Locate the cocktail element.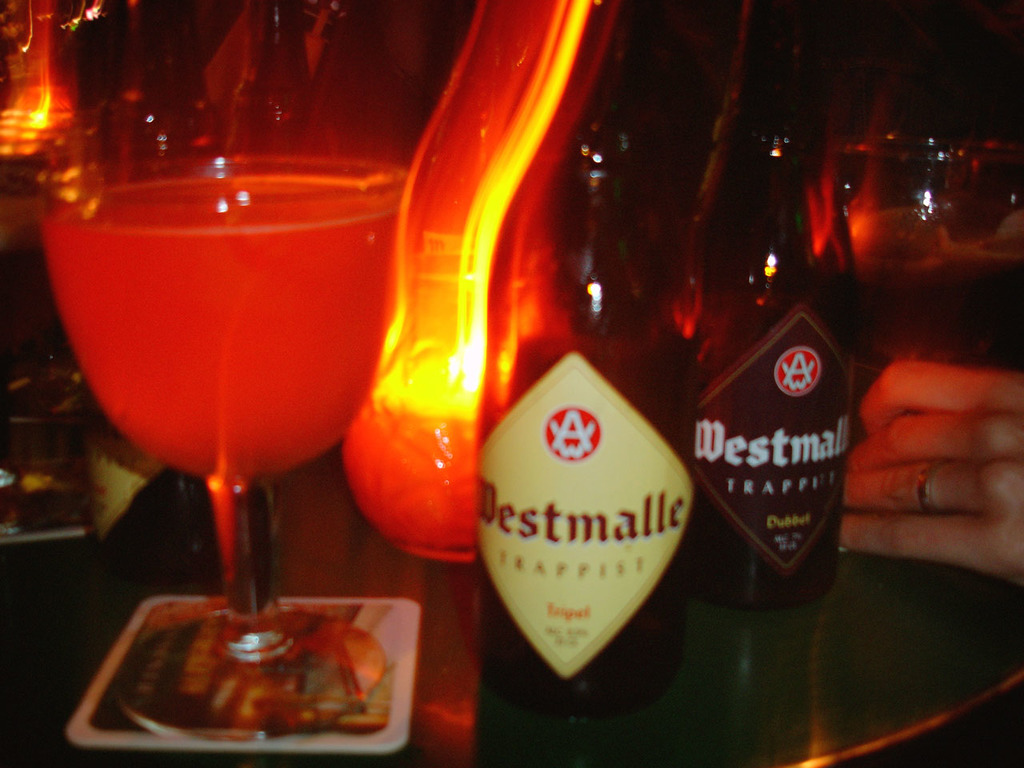
Element bbox: bbox(42, 98, 394, 756).
